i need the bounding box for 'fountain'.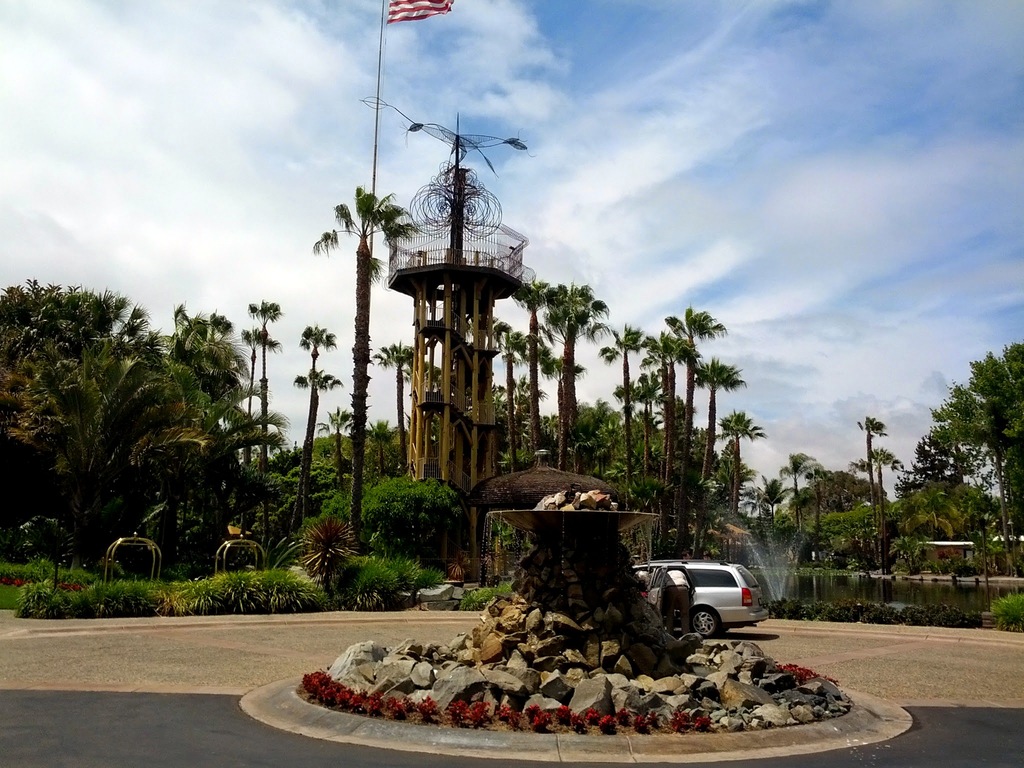
Here it is: crop(734, 518, 817, 605).
